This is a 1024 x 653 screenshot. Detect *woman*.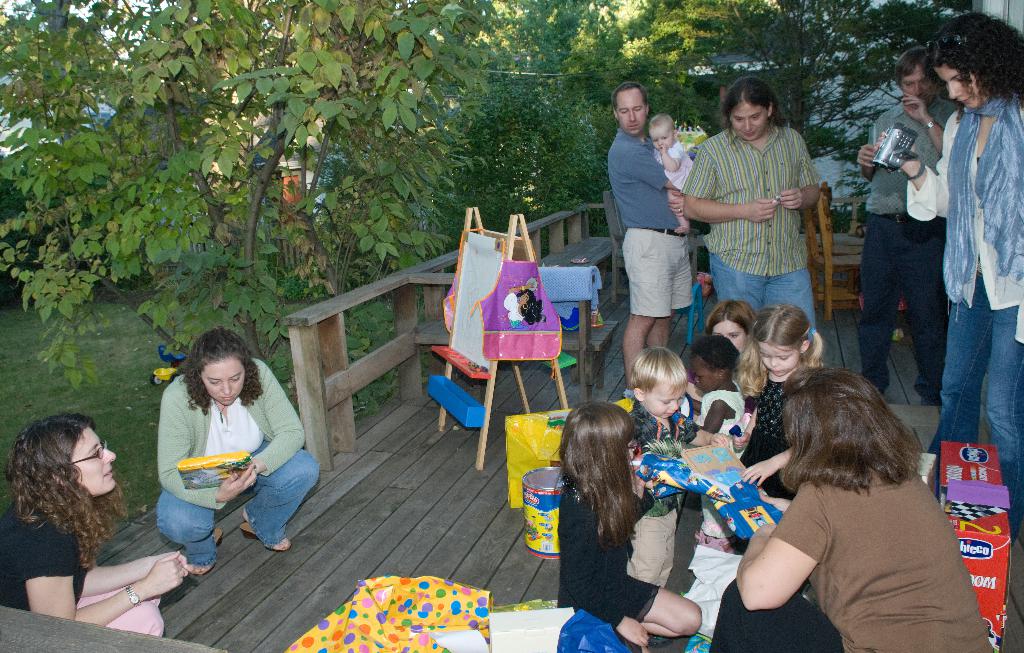
pyautogui.locateOnScreen(152, 328, 324, 575).
